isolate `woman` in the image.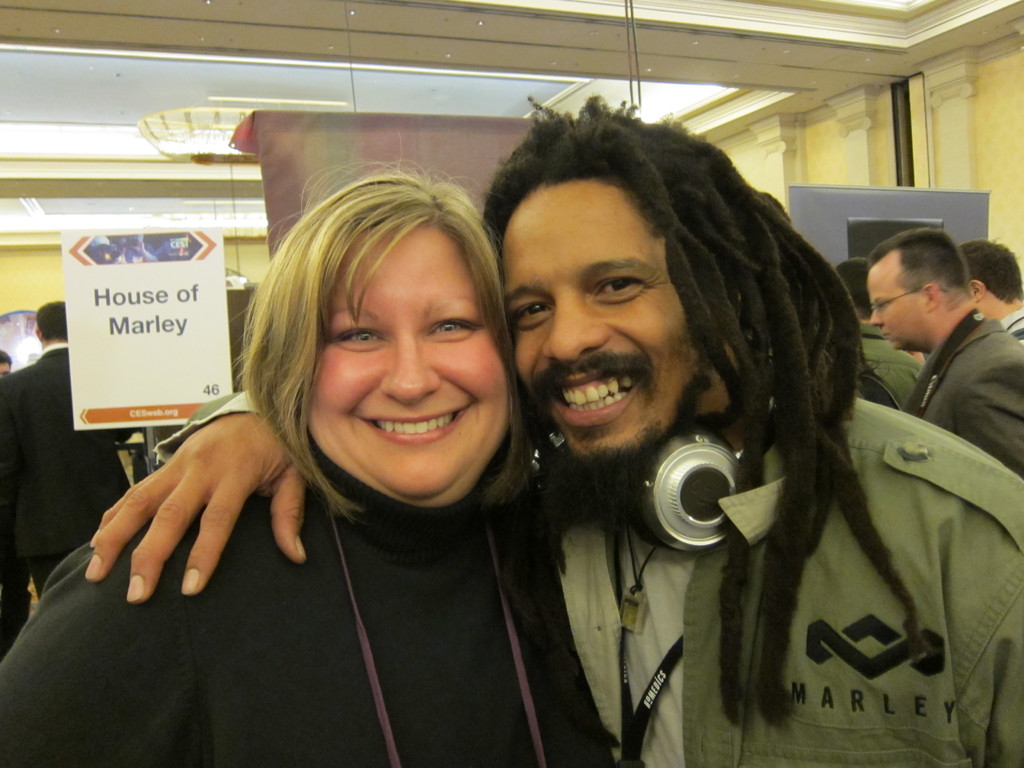
Isolated region: <box>1,170,607,767</box>.
